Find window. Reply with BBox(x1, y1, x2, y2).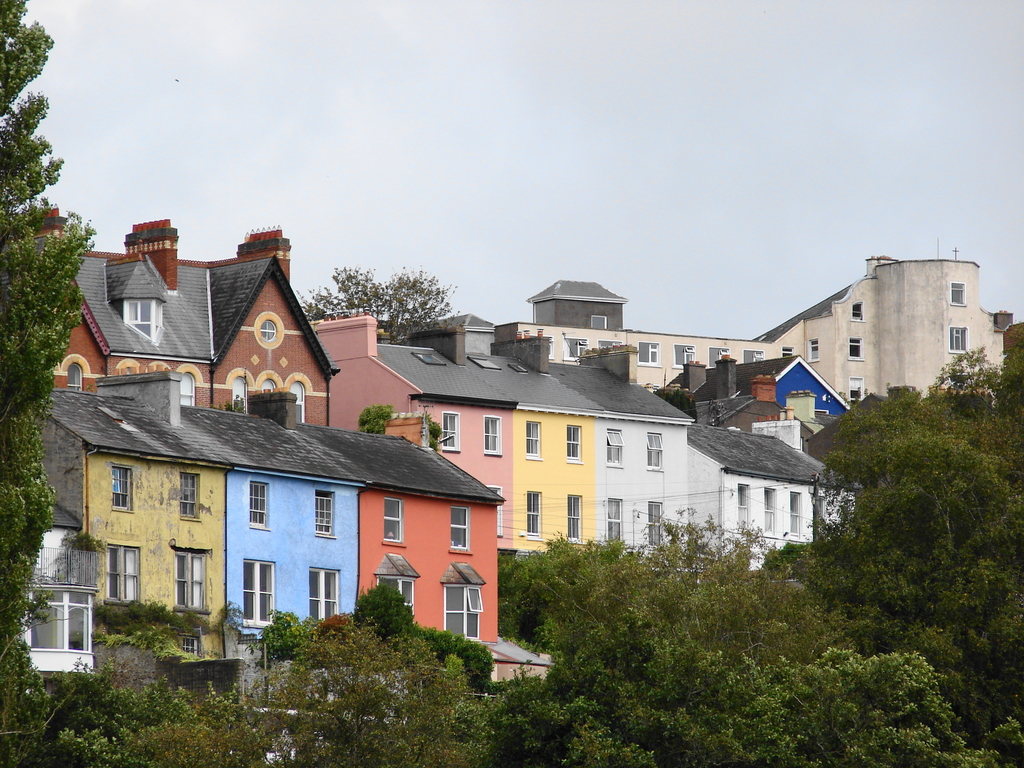
BBox(442, 589, 484, 637).
